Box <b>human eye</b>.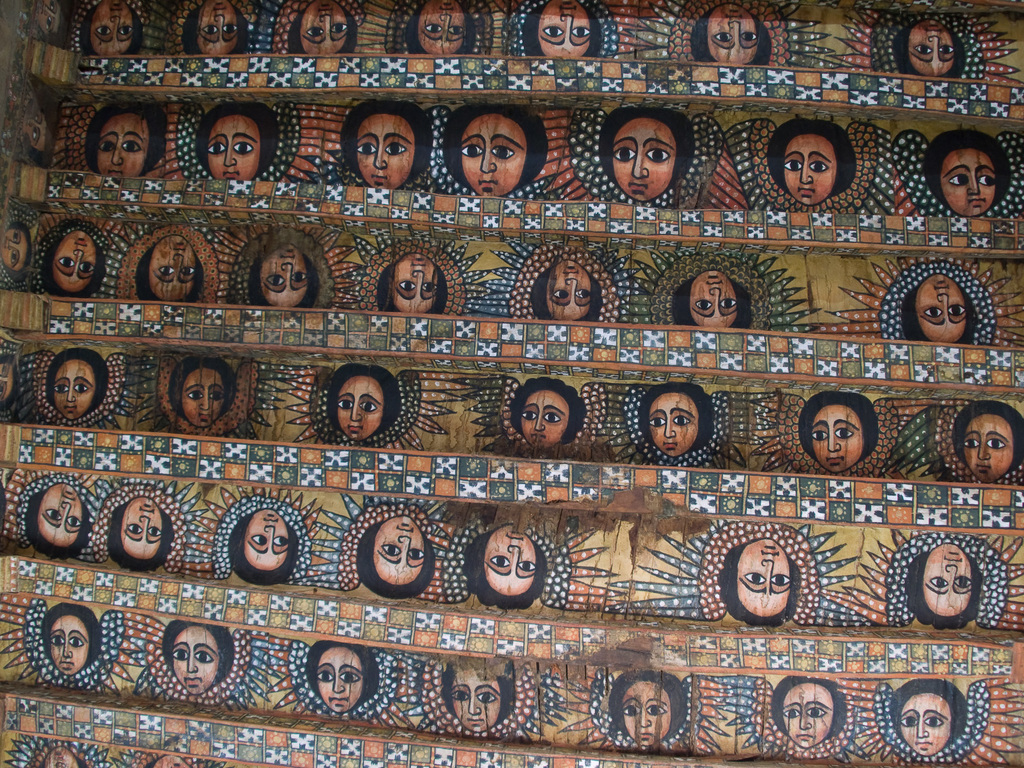
742:31:758:40.
